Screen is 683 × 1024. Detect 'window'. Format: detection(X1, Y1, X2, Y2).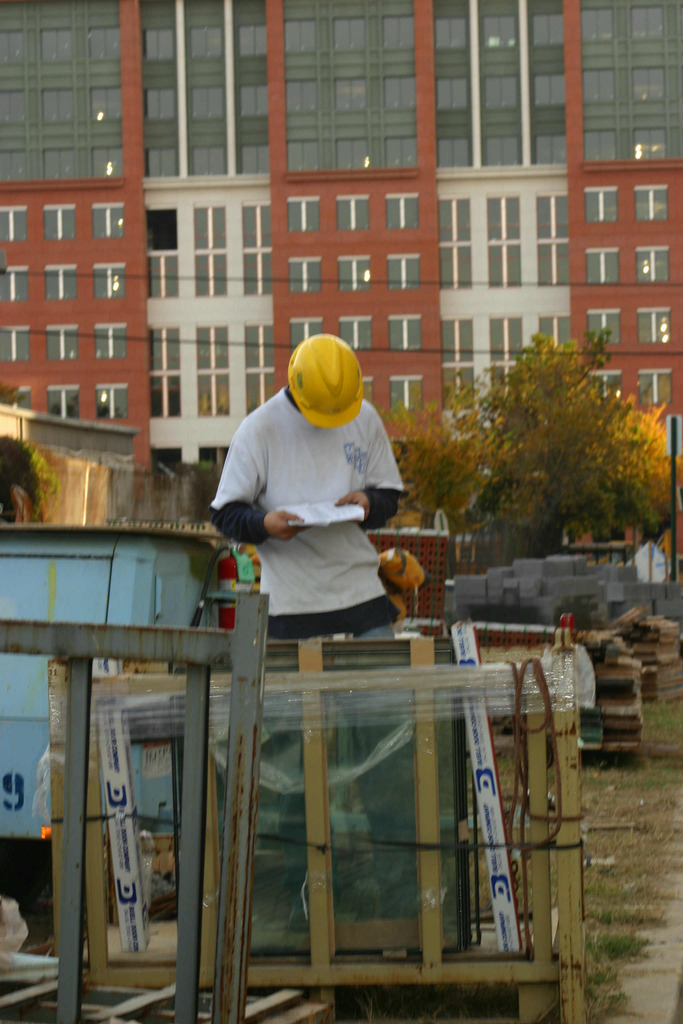
detection(339, 316, 370, 348).
